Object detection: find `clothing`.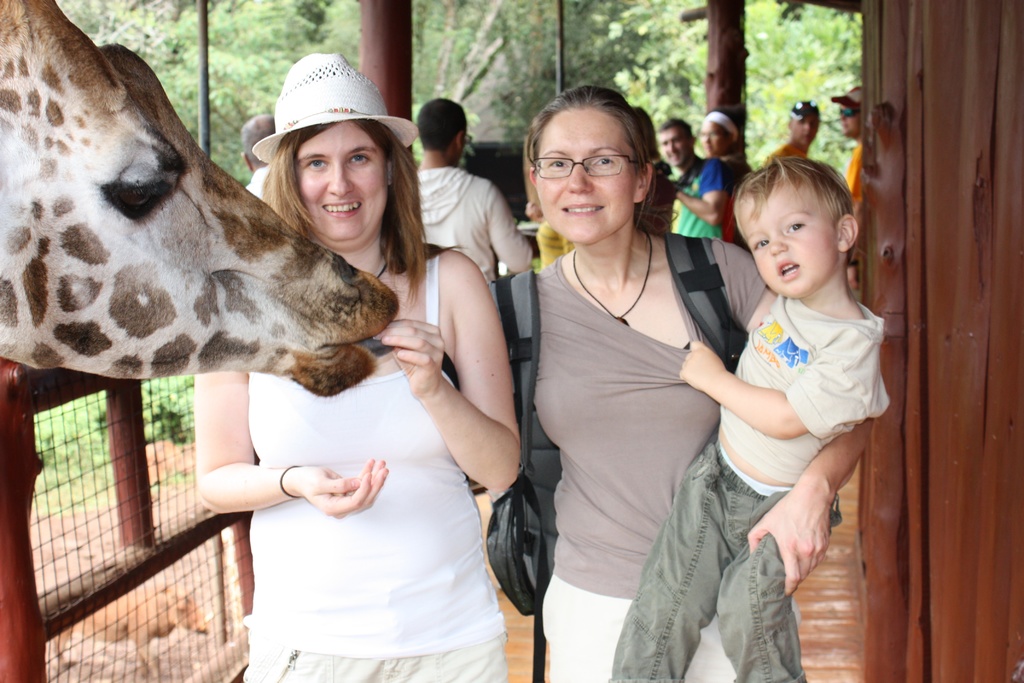
select_region(720, 152, 750, 243).
